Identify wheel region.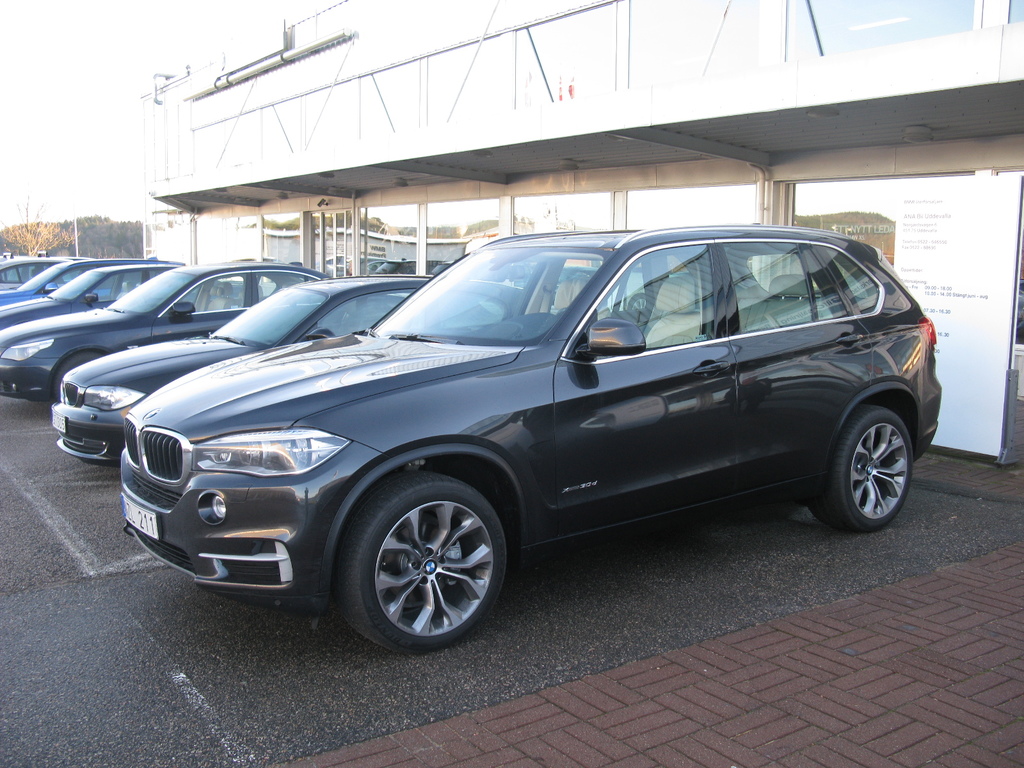
Region: Rect(344, 474, 508, 645).
